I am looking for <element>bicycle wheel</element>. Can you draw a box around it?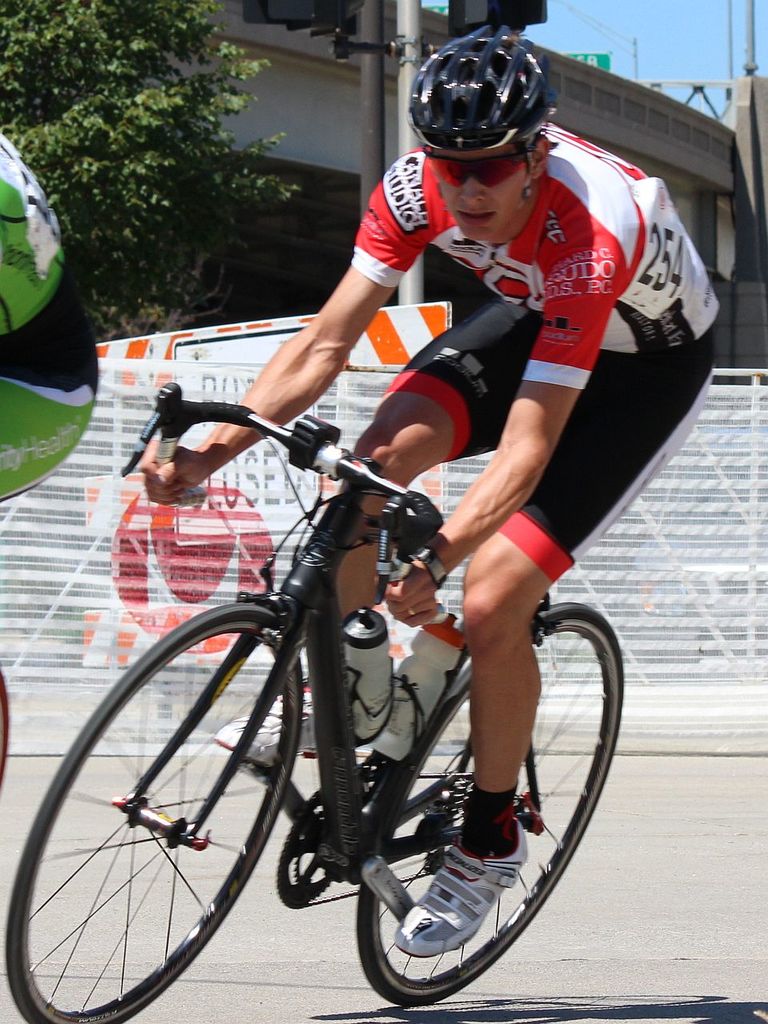
Sure, the bounding box is bbox=[359, 597, 625, 1014].
